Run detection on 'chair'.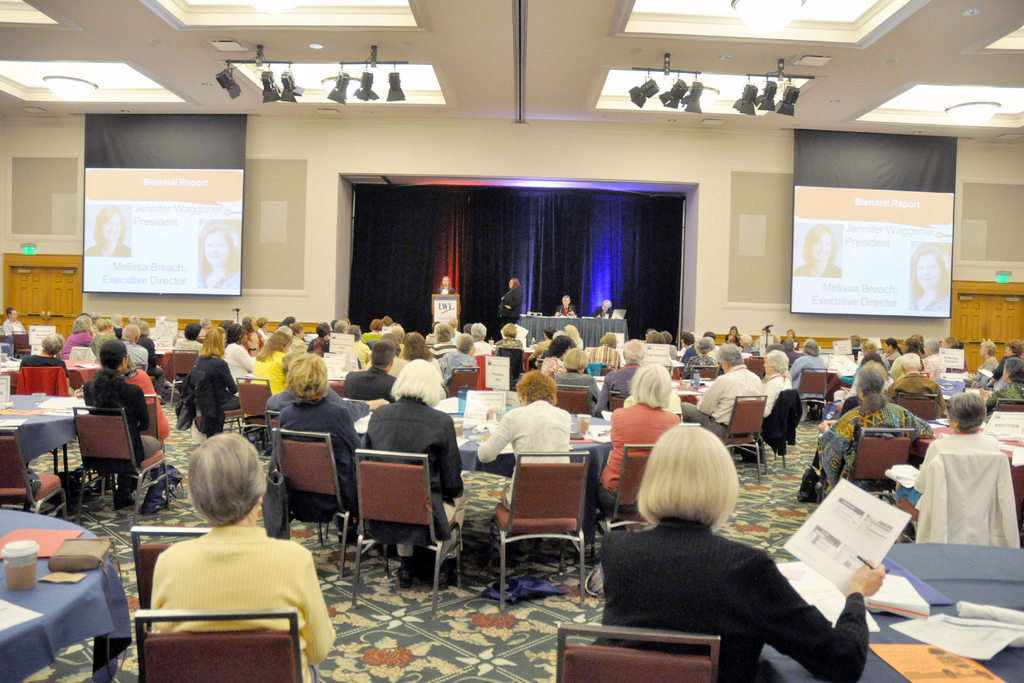
Result: locate(140, 616, 307, 682).
